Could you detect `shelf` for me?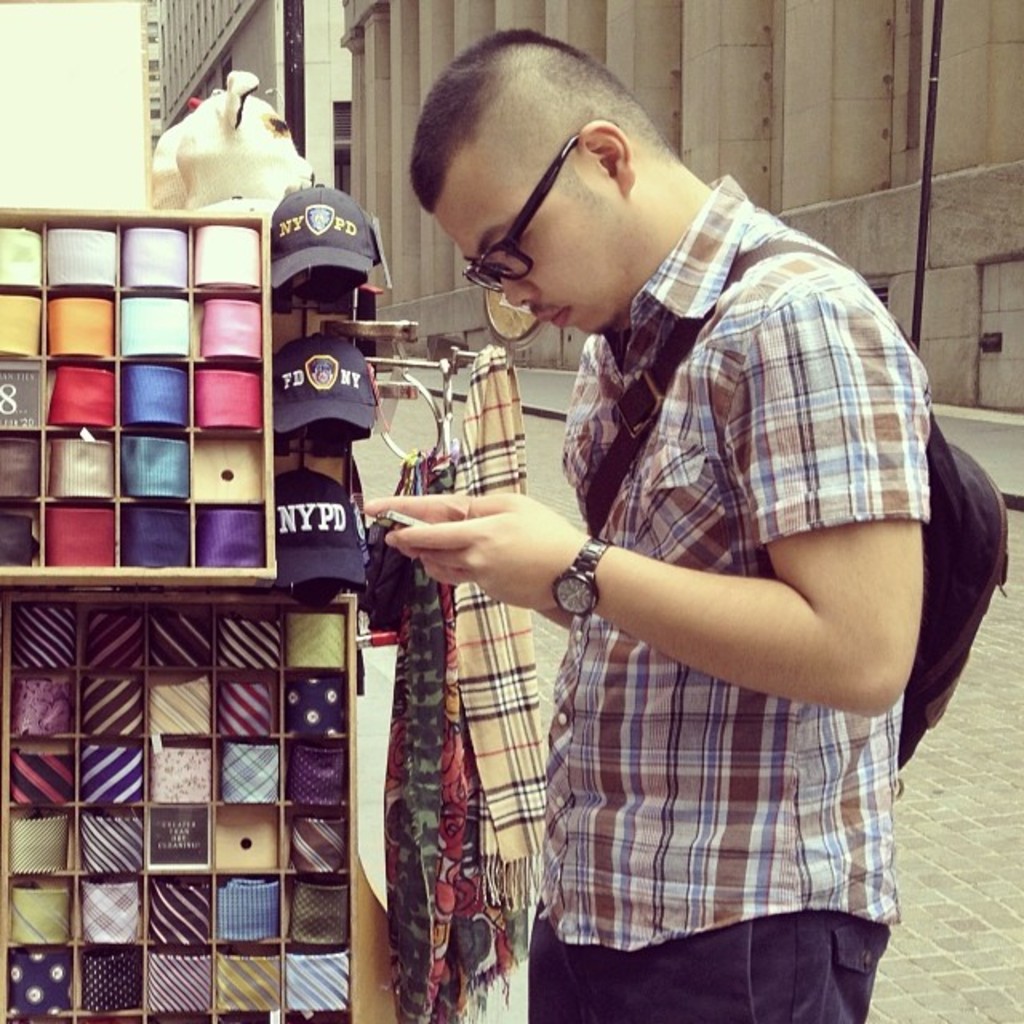
Detection result: x1=272 y1=739 x2=342 y2=818.
